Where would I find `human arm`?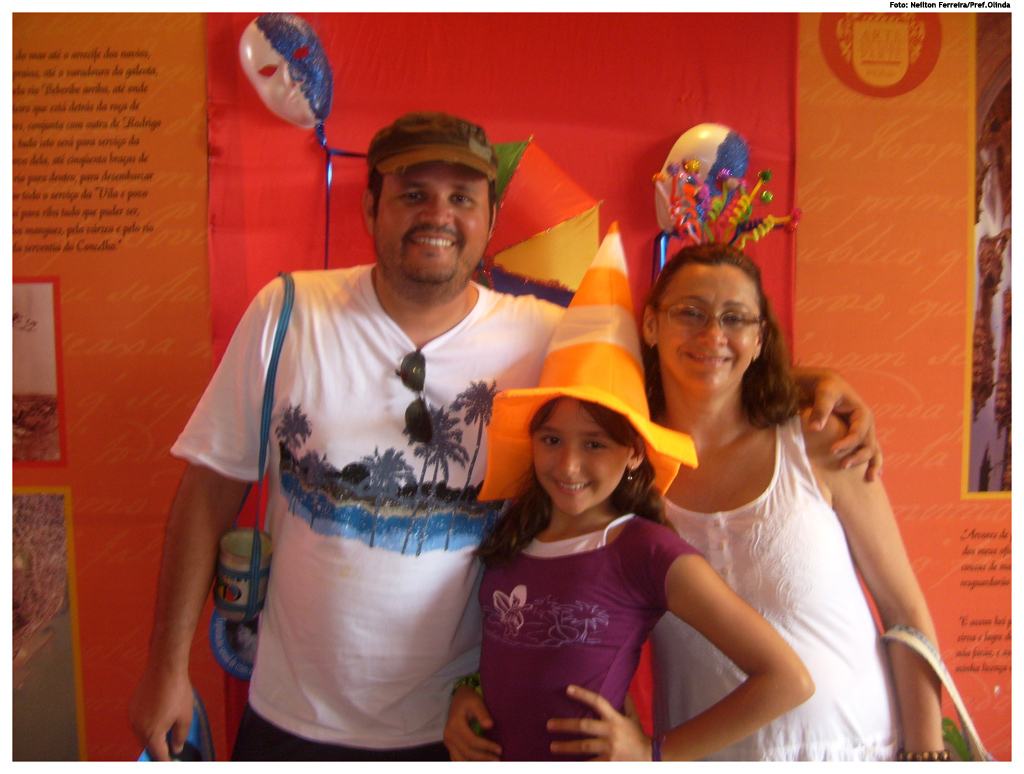
At 126 272 286 762.
